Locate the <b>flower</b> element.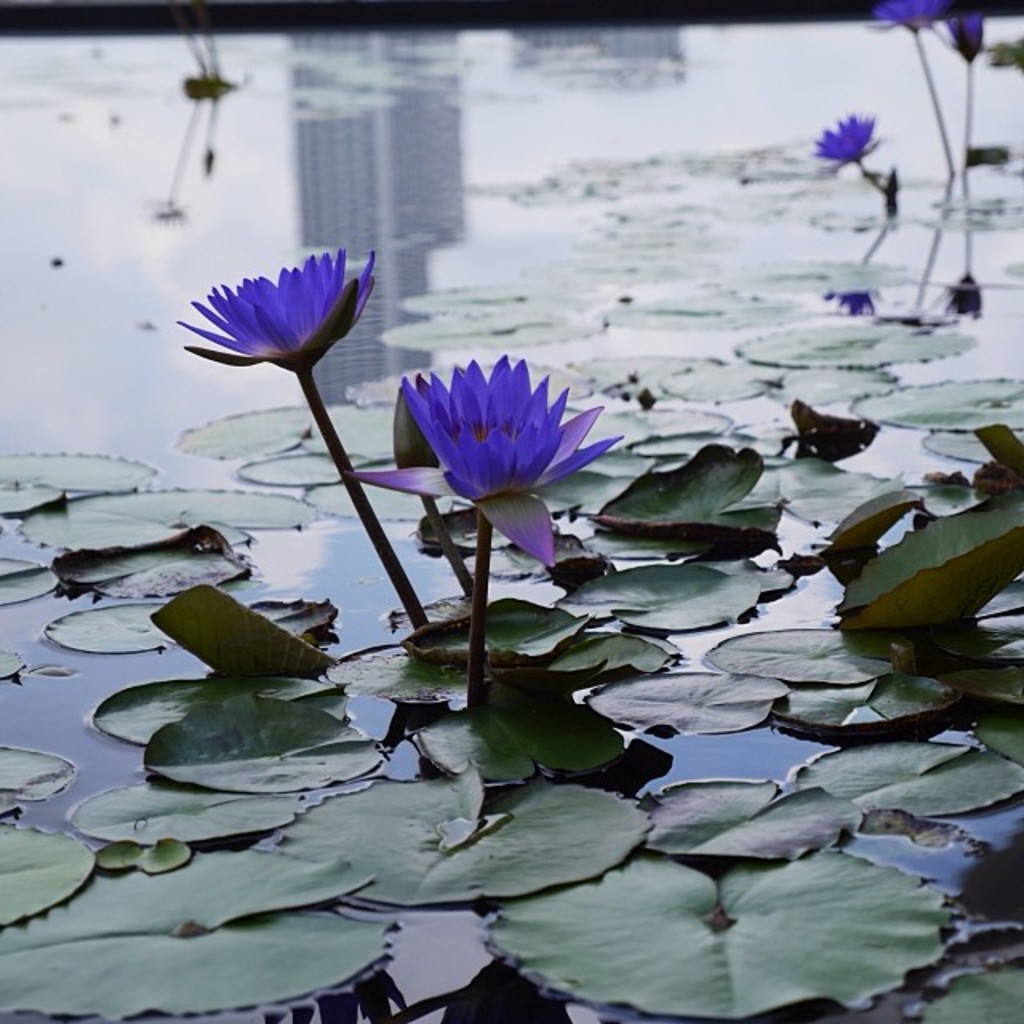
Element bbox: left=395, top=381, right=438, bottom=496.
